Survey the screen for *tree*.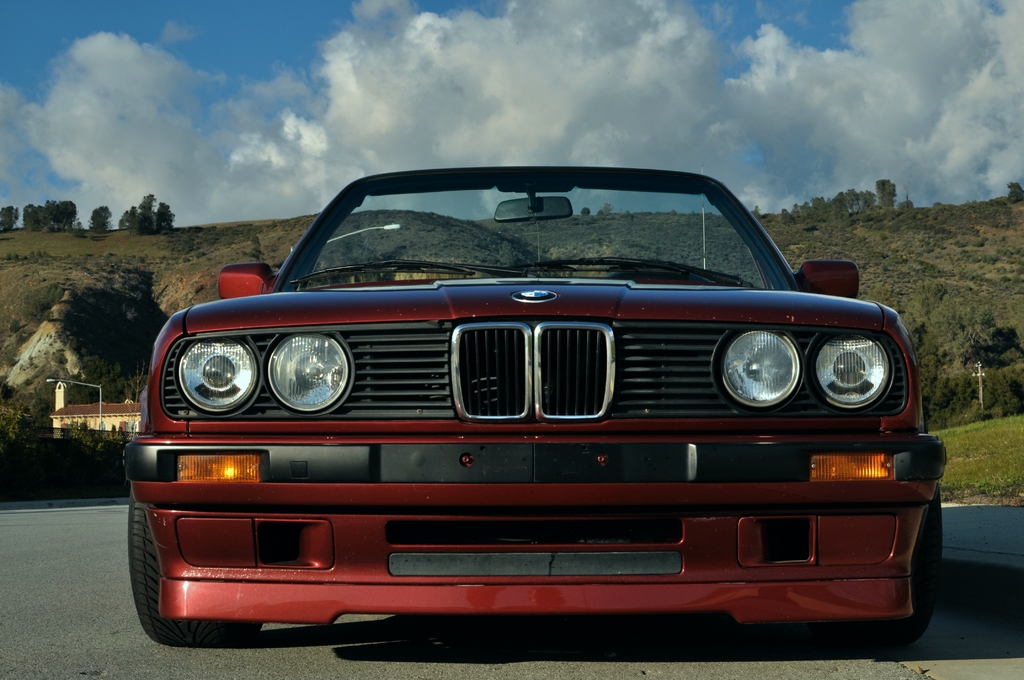
Survey found: select_region(90, 209, 109, 229).
